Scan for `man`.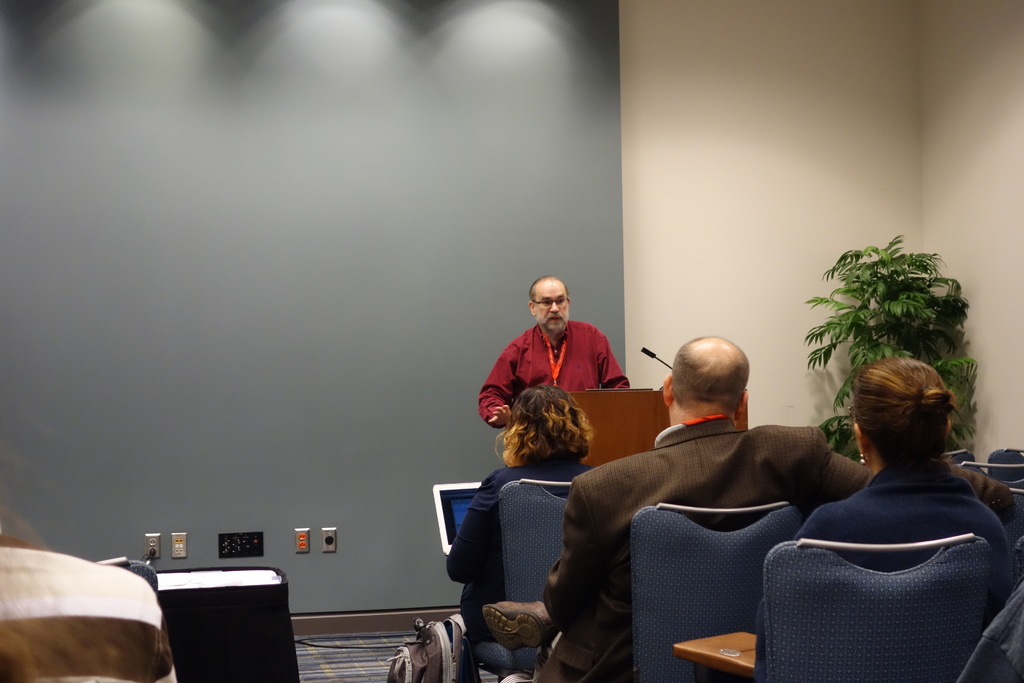
Scan result: detection(479, 333, 1016, 682).
